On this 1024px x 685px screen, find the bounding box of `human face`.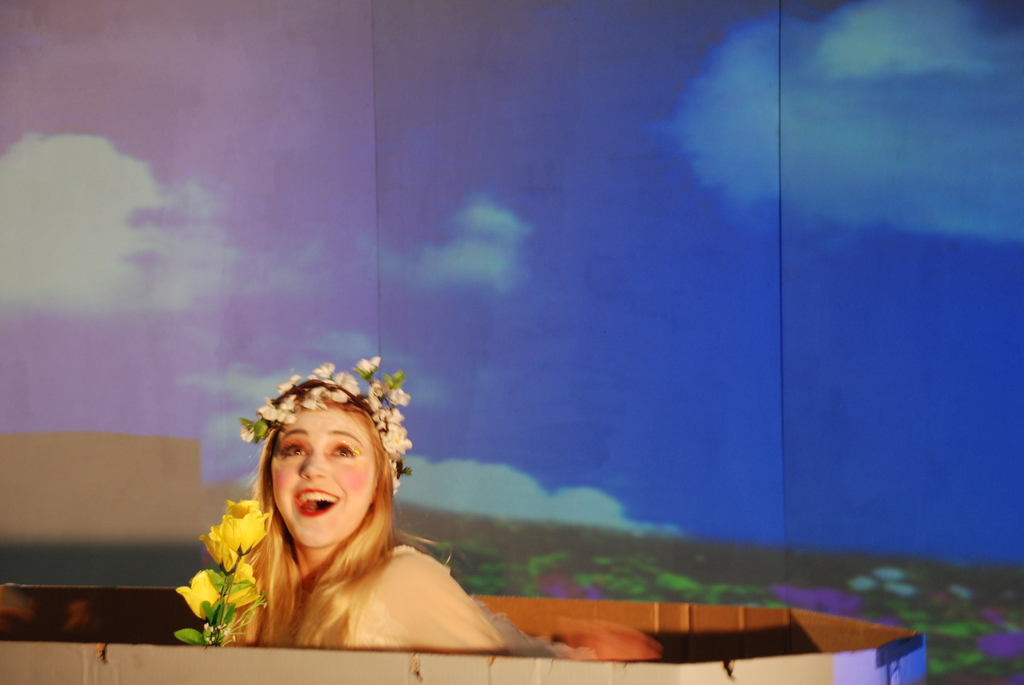
Bounding box: 270:405:378:551.
